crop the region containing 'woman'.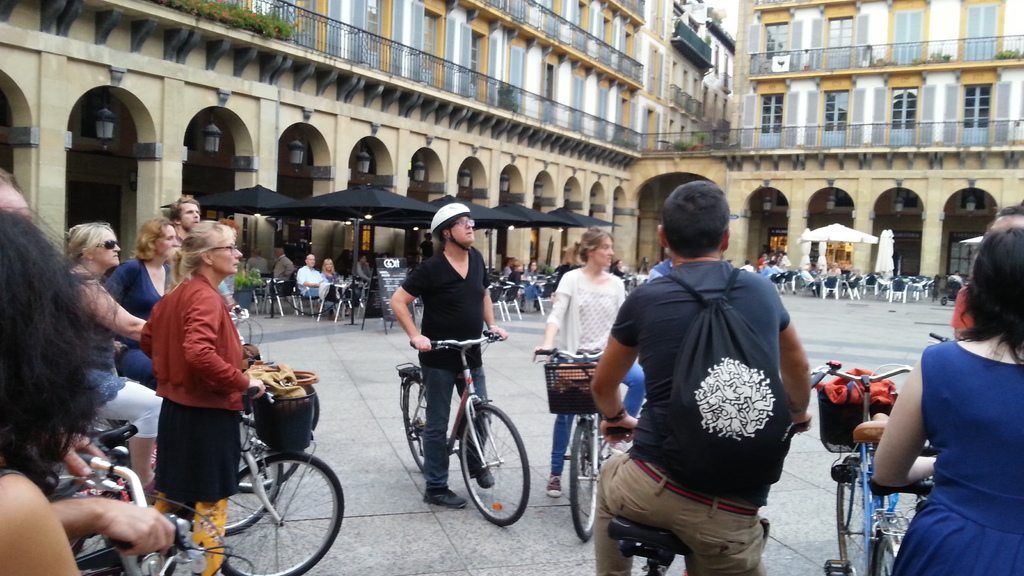
Crop region: box(102, 230, 186, 392).
